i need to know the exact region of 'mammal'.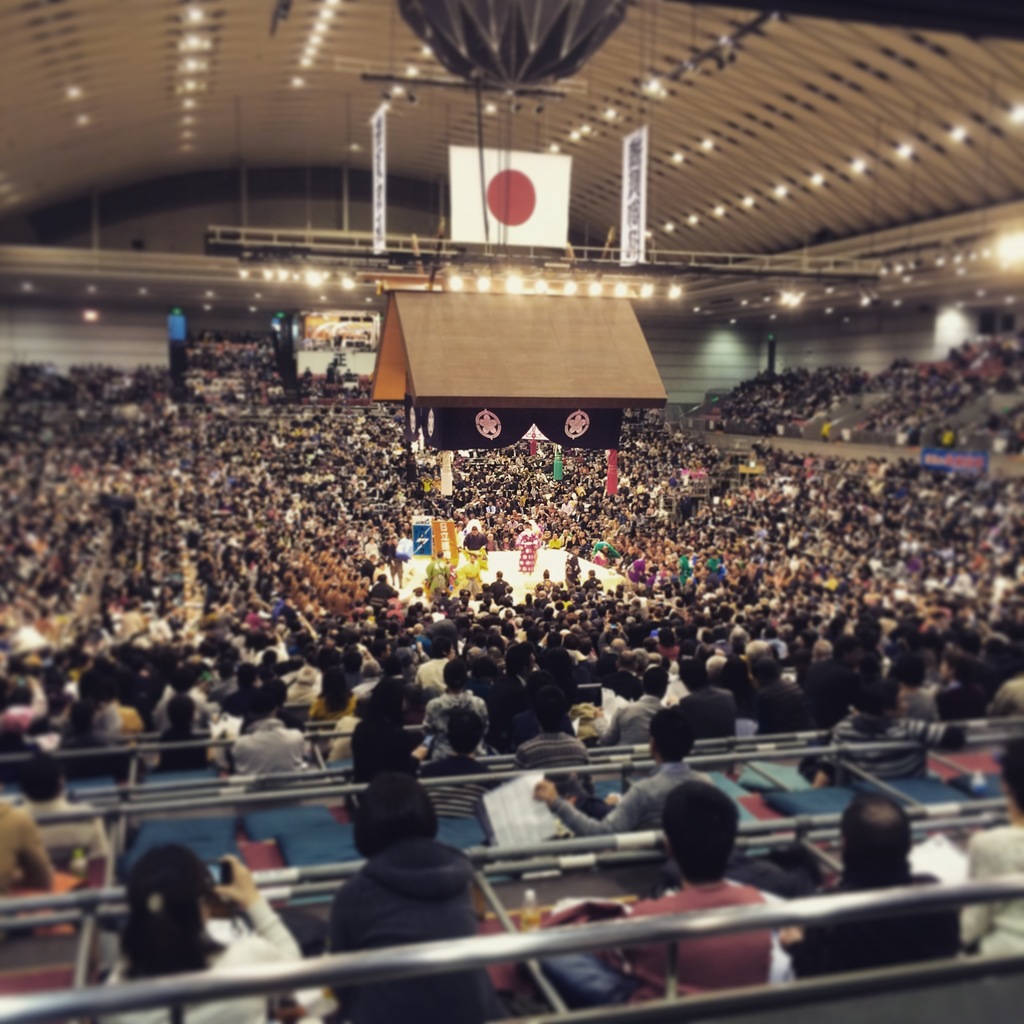
Region: x1=535 y1=703 x2=699 y2=853.
